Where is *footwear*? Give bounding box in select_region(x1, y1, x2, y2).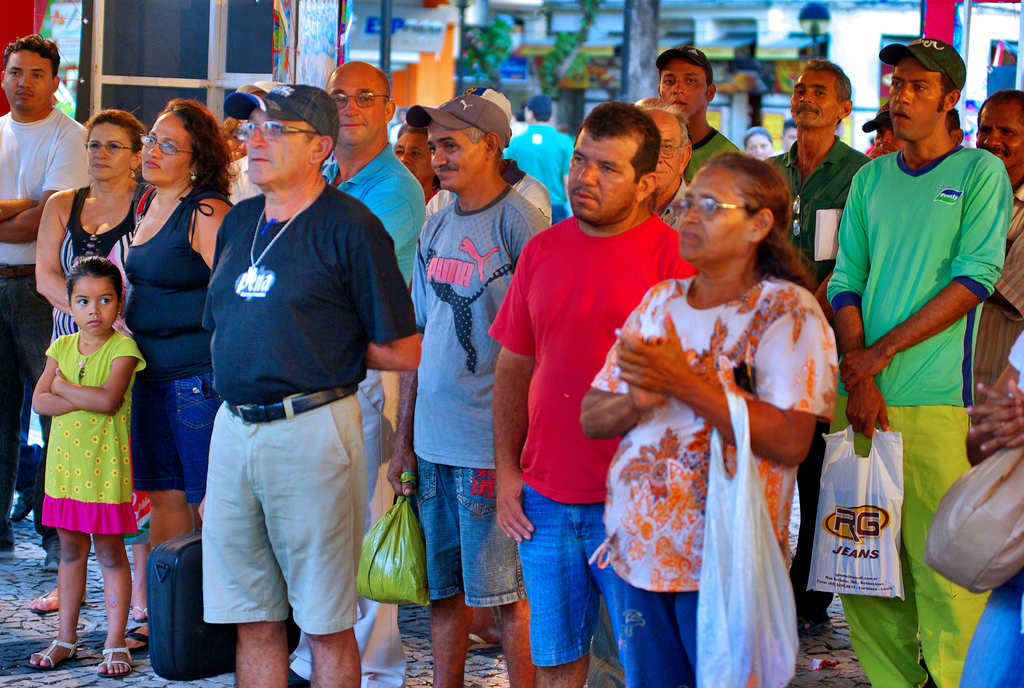
select_region(467, 634, 499, 652).
